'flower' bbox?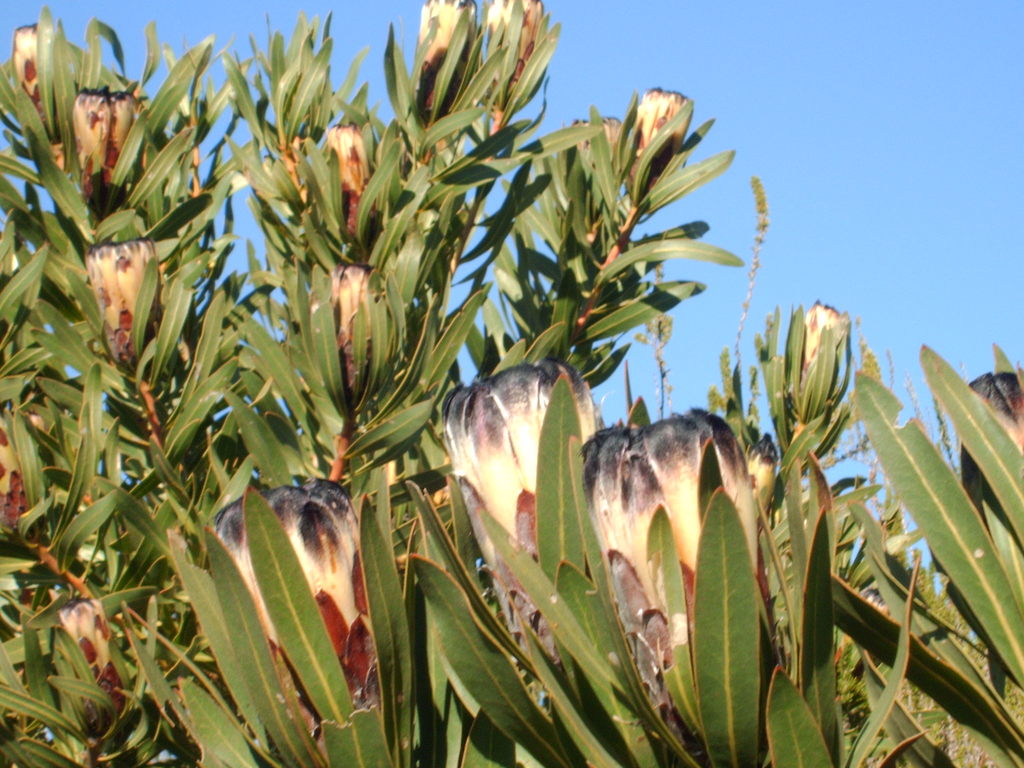
rect(439, 360, 587, 661)
